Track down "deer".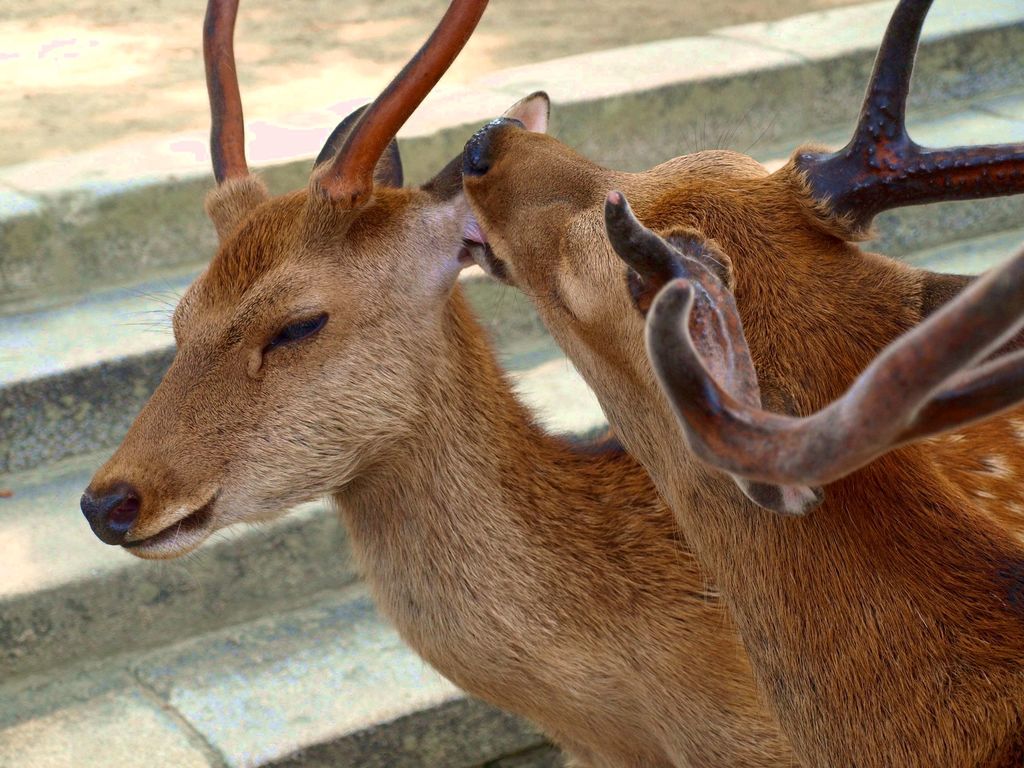
Tracked to bbox=[465, 0, 1018, 765].
